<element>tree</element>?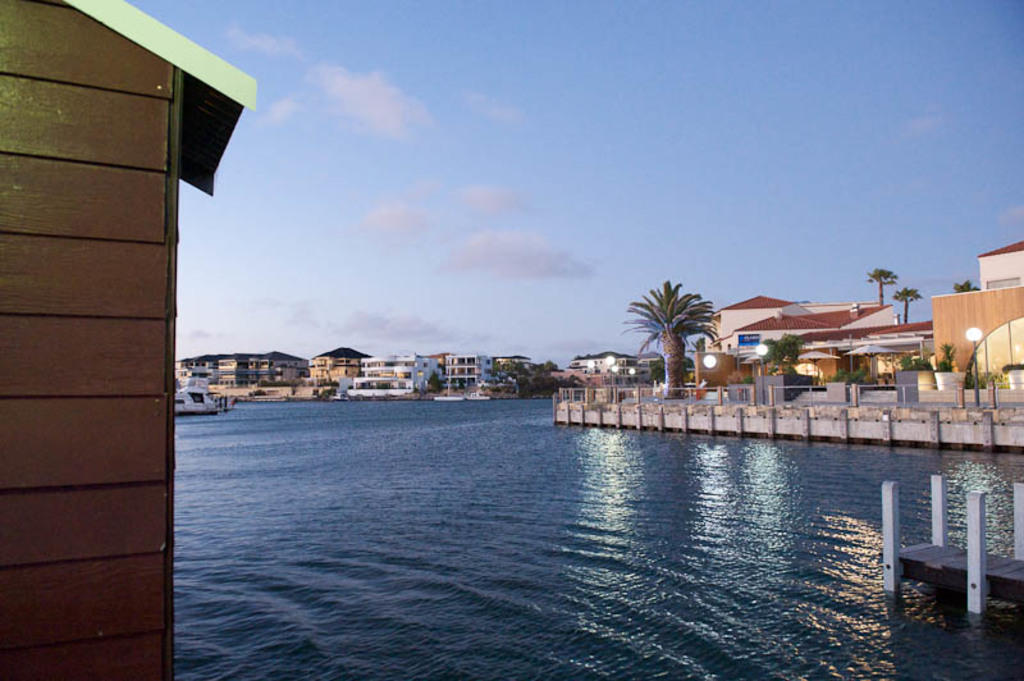
BBox(892, 284, 920, 323)
